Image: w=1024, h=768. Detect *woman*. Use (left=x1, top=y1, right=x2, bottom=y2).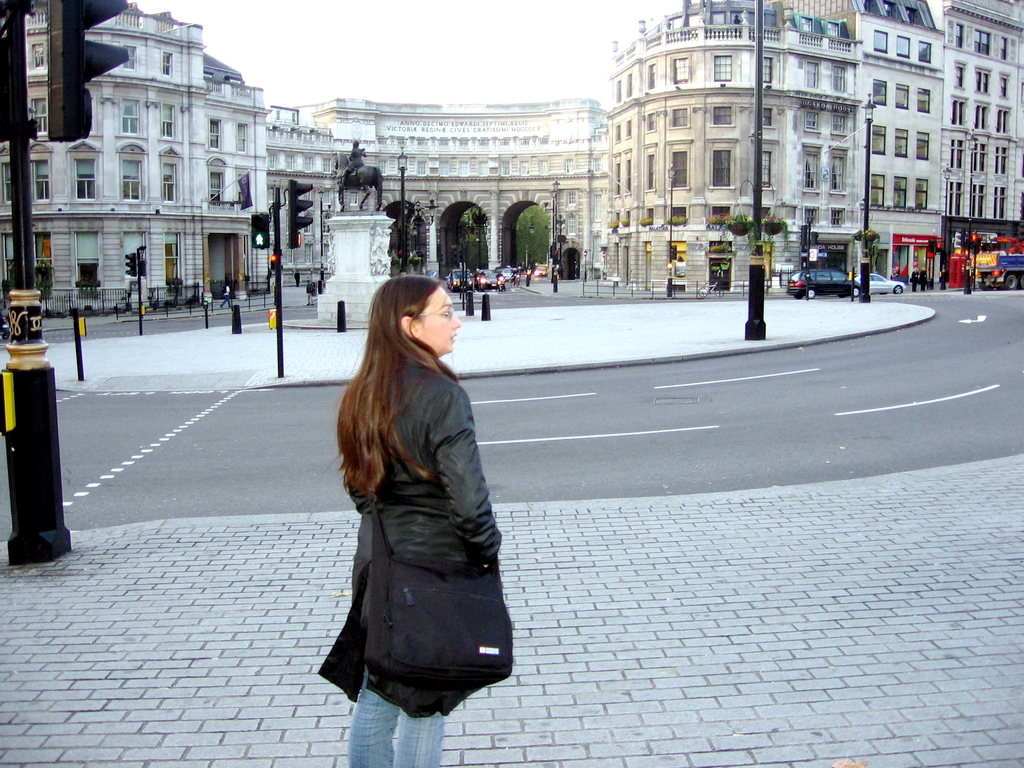
(left=308, top=276, right=513, bottom=767).
